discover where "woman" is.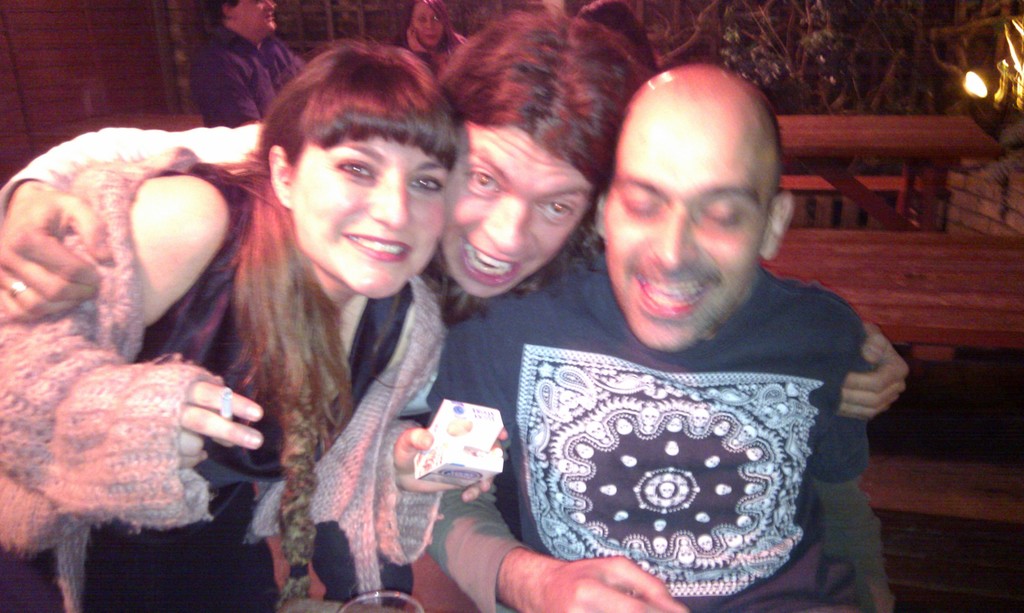
Discovered at <bbox>0, 0, 660, 530</bbox>.
